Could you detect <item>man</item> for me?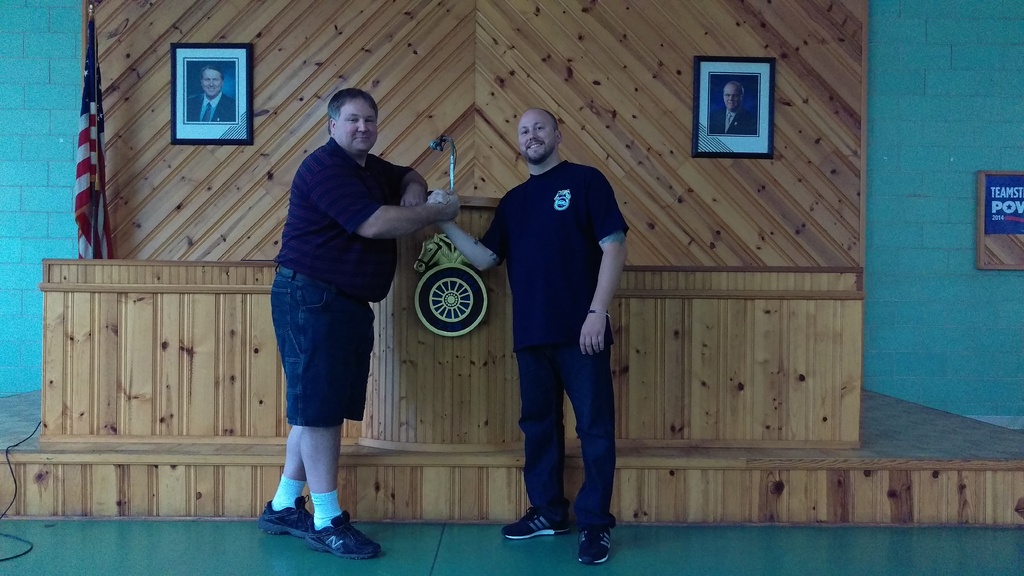
Detection result: bbox=(184, 66, 236, 120).
